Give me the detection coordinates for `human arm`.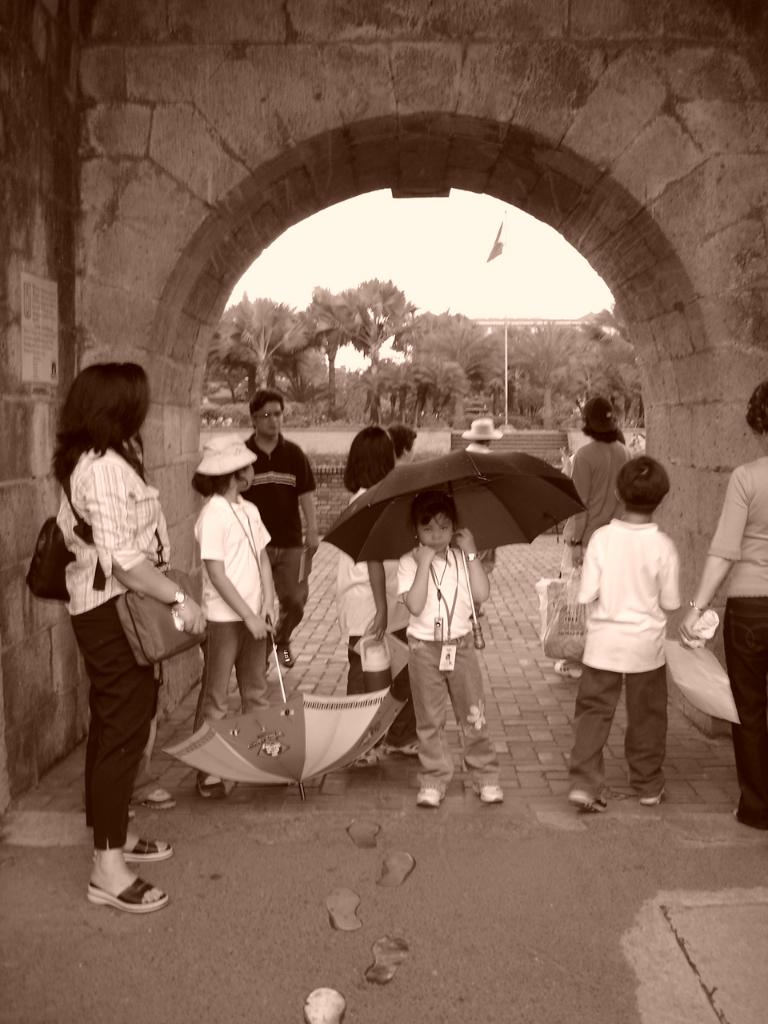
Rect(396, 544, 437, 634).
